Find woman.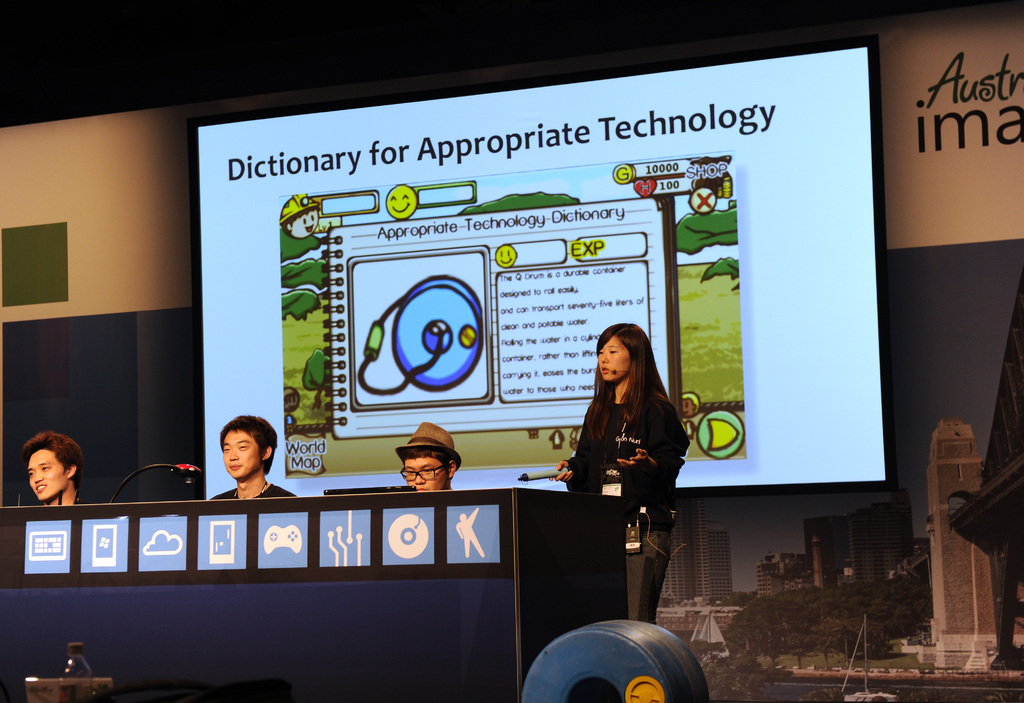
crop(539, 332, 690, 531).
